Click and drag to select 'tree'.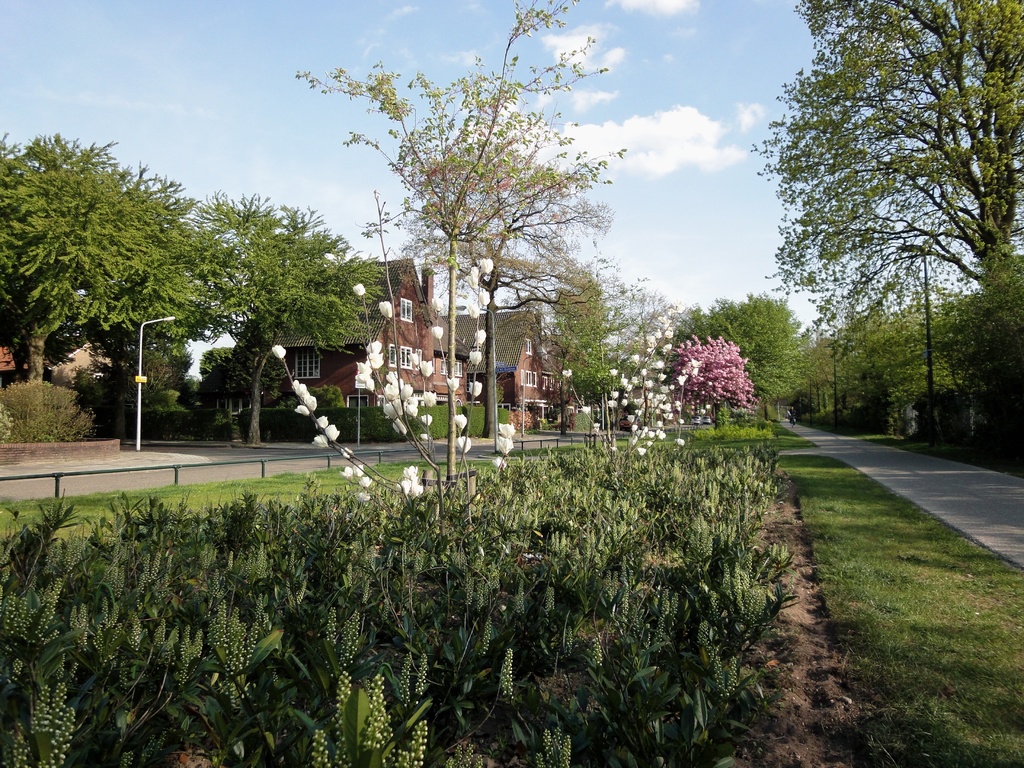
Selection: x1=673 y1=288 x2=814 y2=417.
